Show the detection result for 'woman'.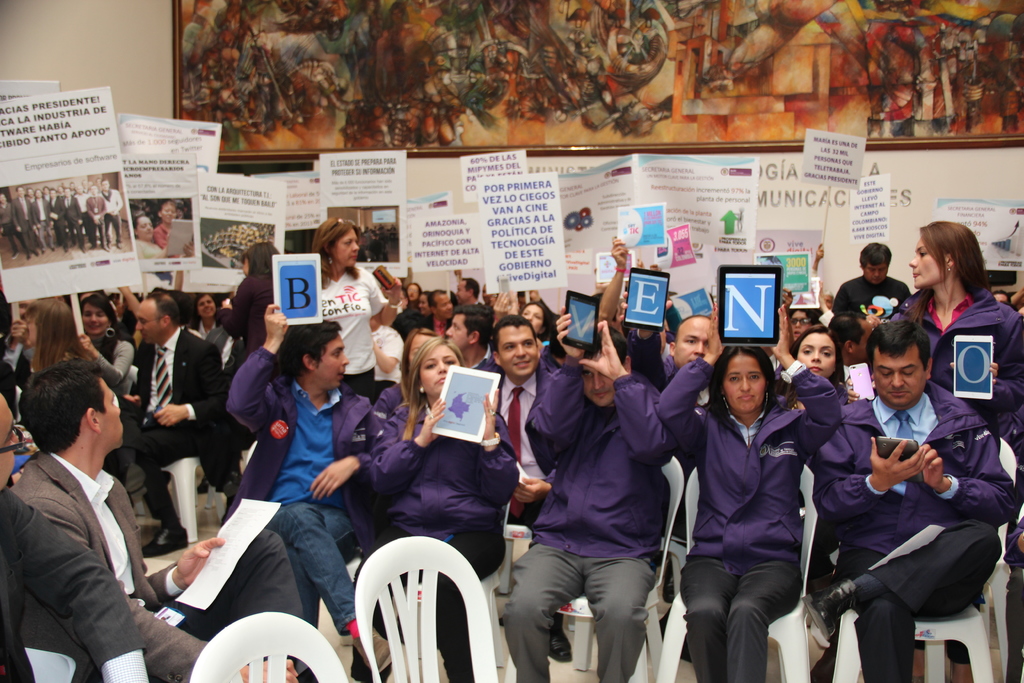
<box>186,293,220,342</box>.
